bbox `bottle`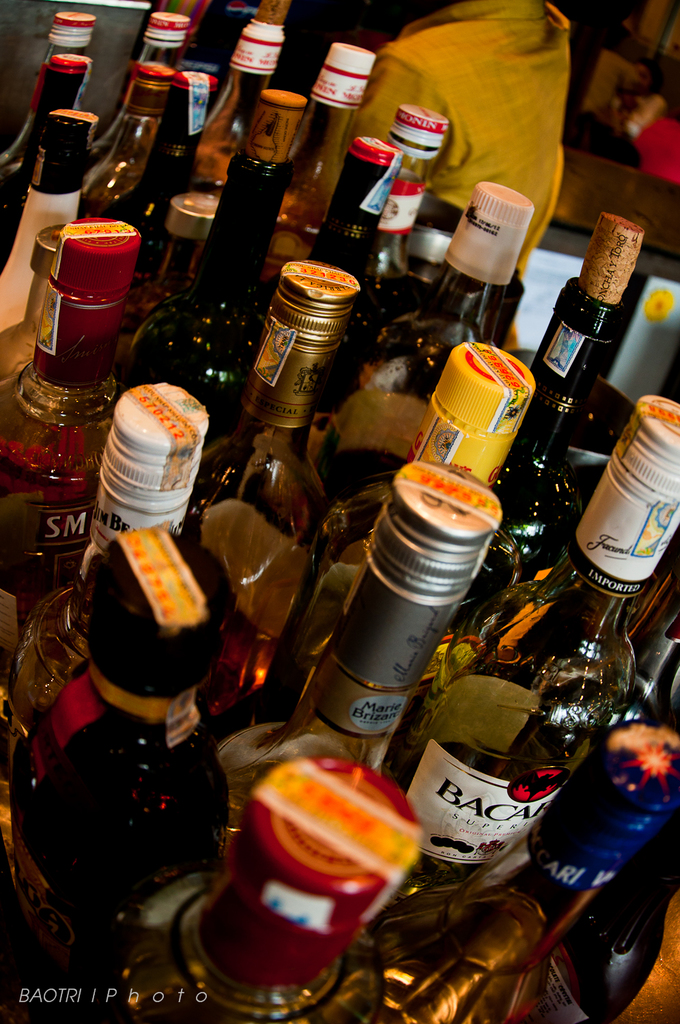
region(0, 213, 142, 673)
